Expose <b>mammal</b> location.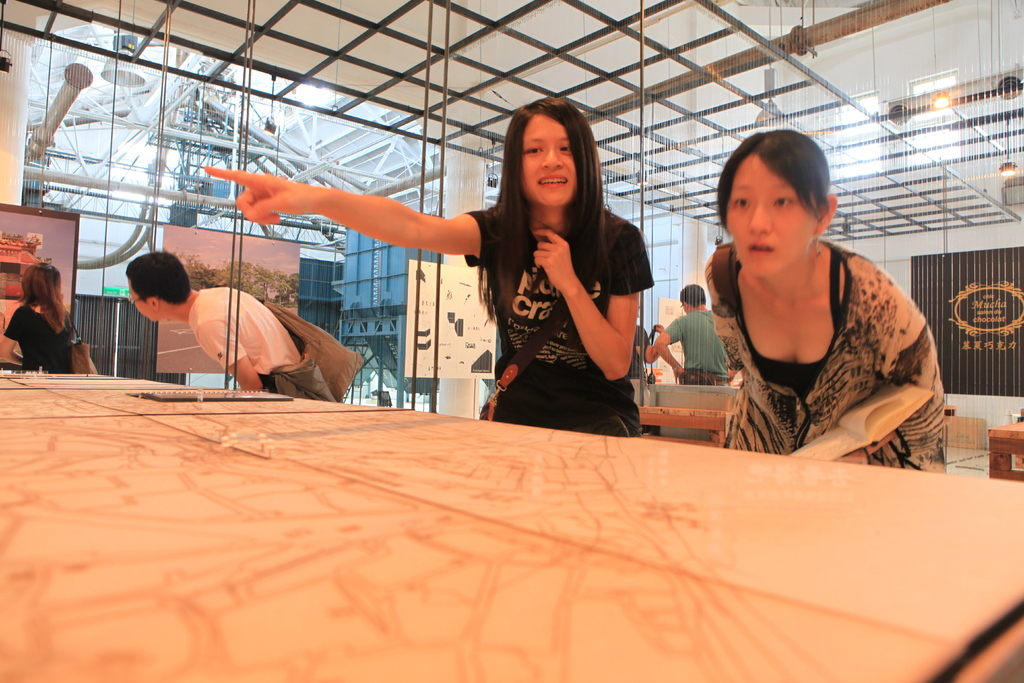
Exposed at 0:265:76:370.
